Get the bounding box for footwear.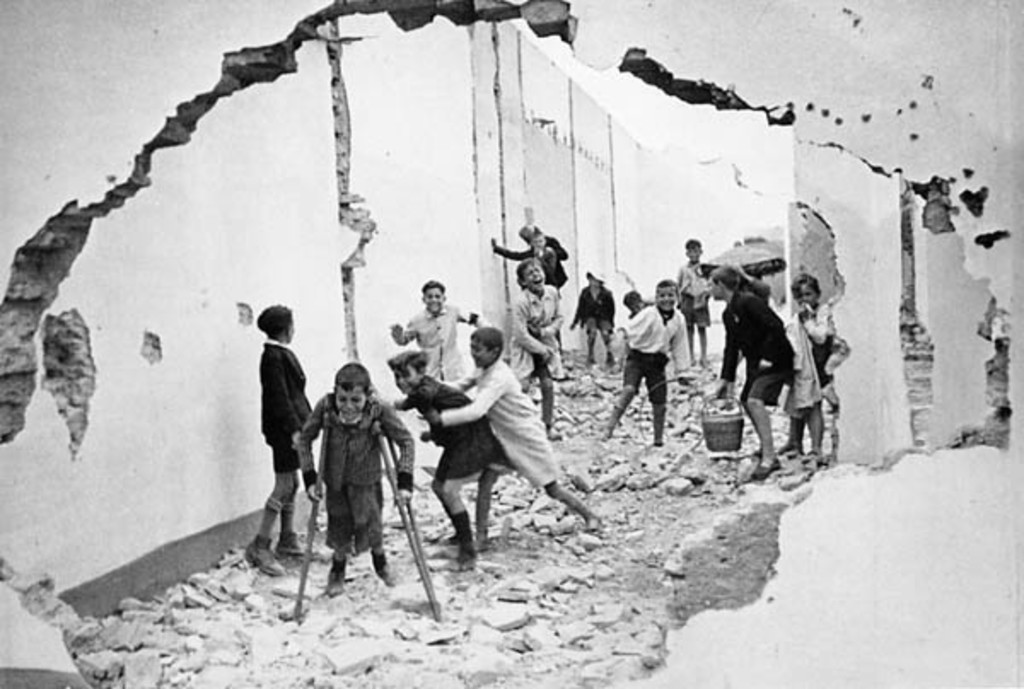
left=601, top=396, right=618, bottom=445.
